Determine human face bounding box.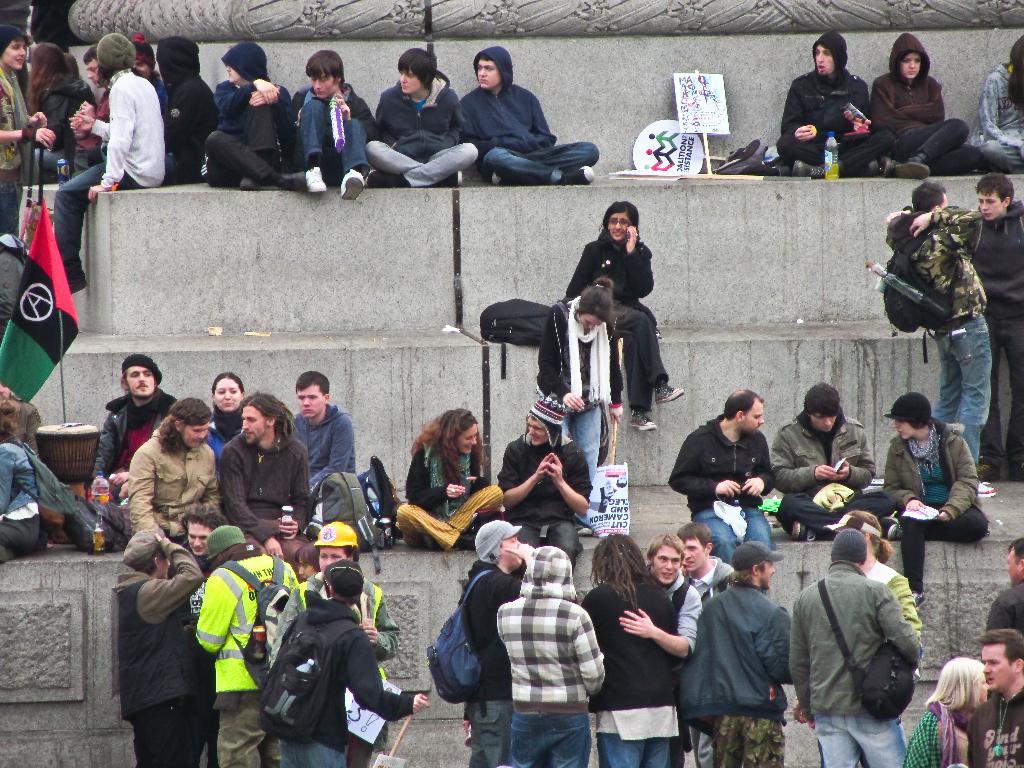
Determined: (744,400,764,431).
